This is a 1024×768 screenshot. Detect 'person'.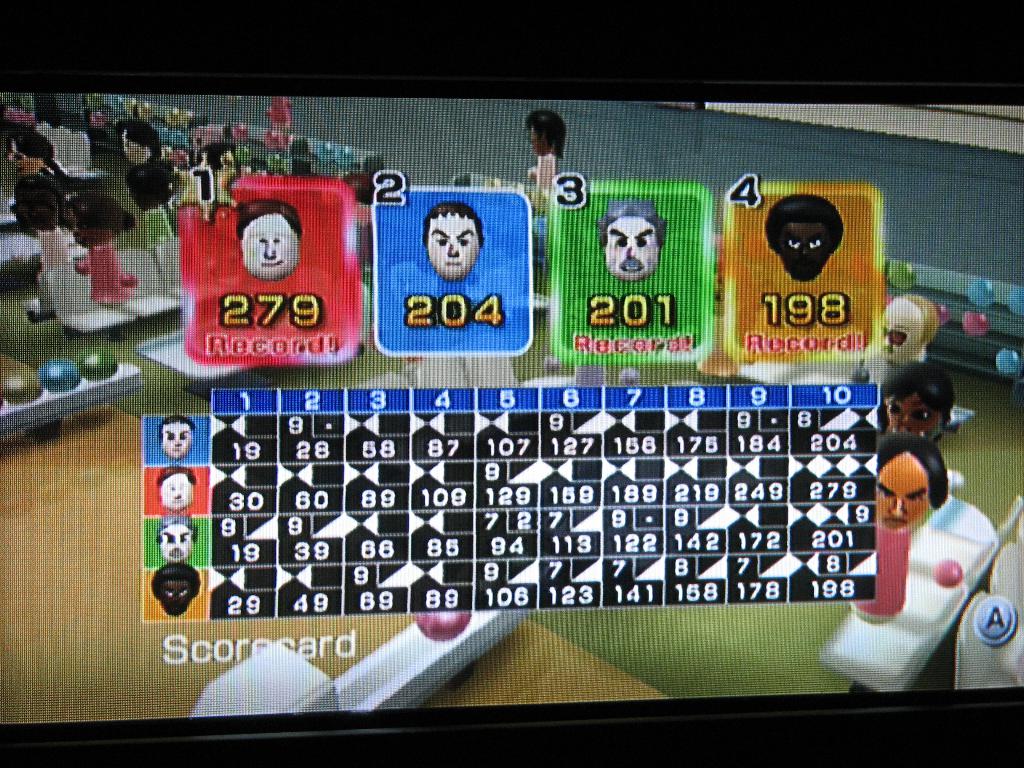
x1=112, y1=118, x2=177, y2=273.
